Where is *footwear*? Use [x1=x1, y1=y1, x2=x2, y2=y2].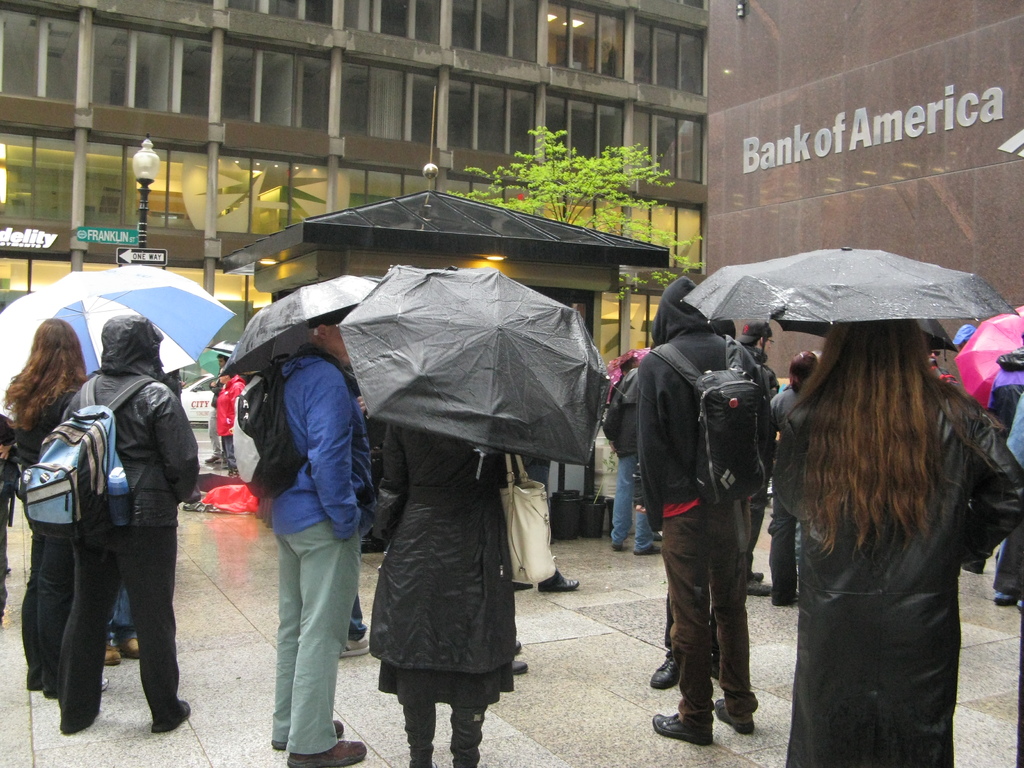
[x1=54, y1=671, x2=113, y2=696].
